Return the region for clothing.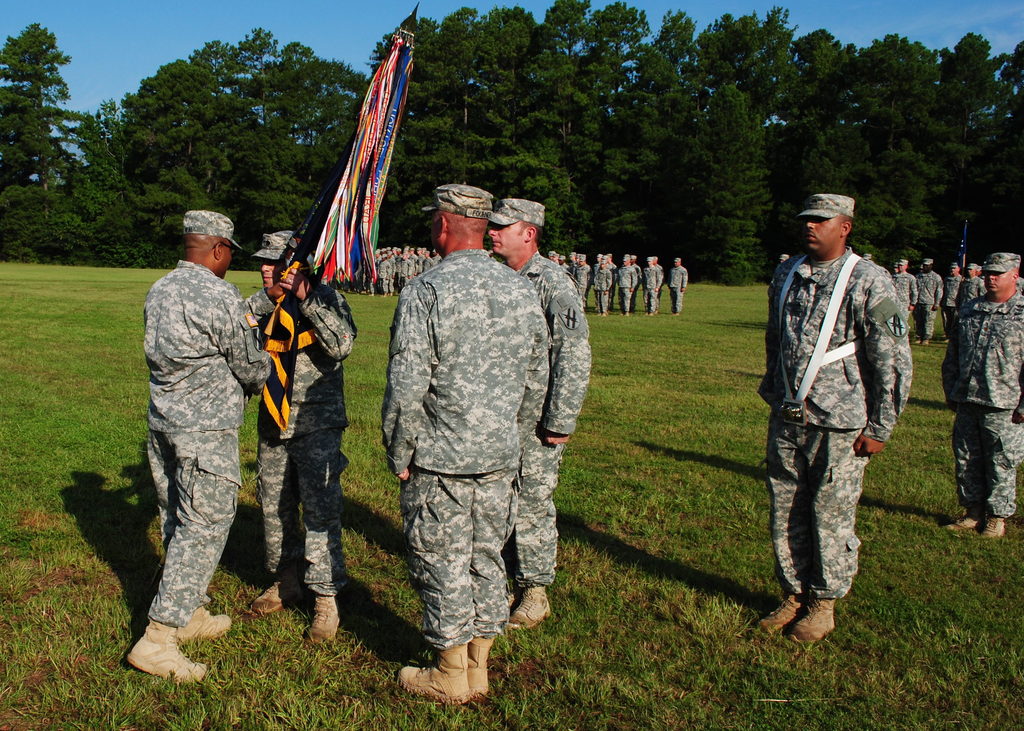
bbox=(261, 266, 355, 593).
